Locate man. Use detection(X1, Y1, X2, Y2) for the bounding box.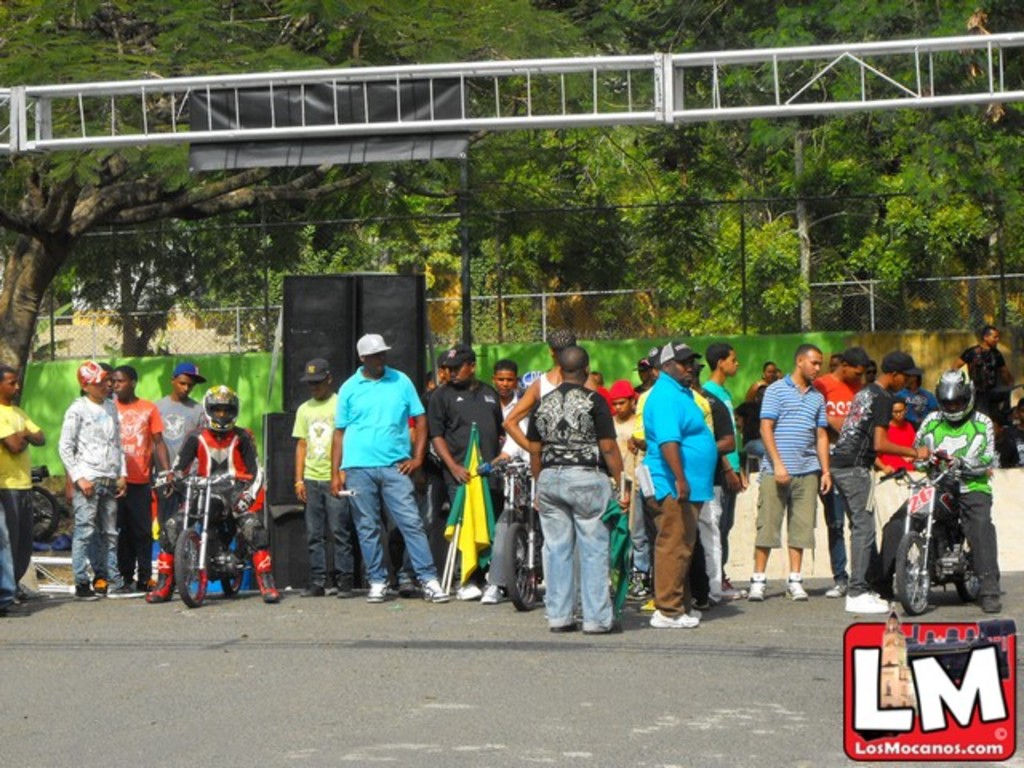
detection(826, 347, 918, 613).
